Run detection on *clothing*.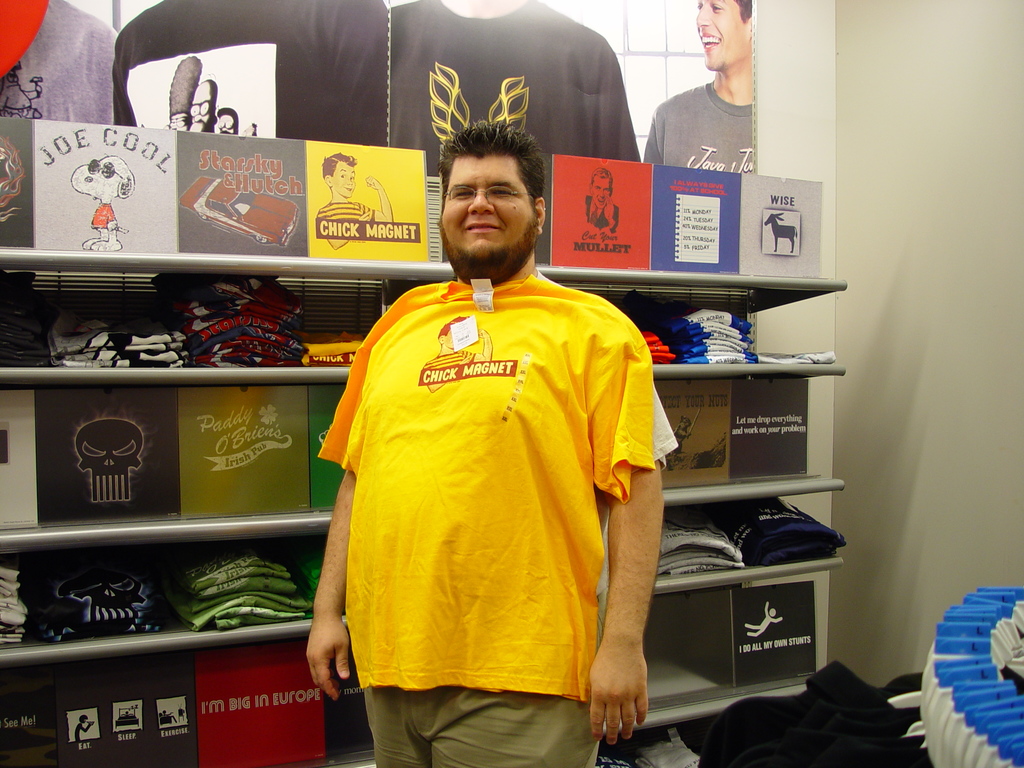
Result: region(0, 0, 118, 122).
